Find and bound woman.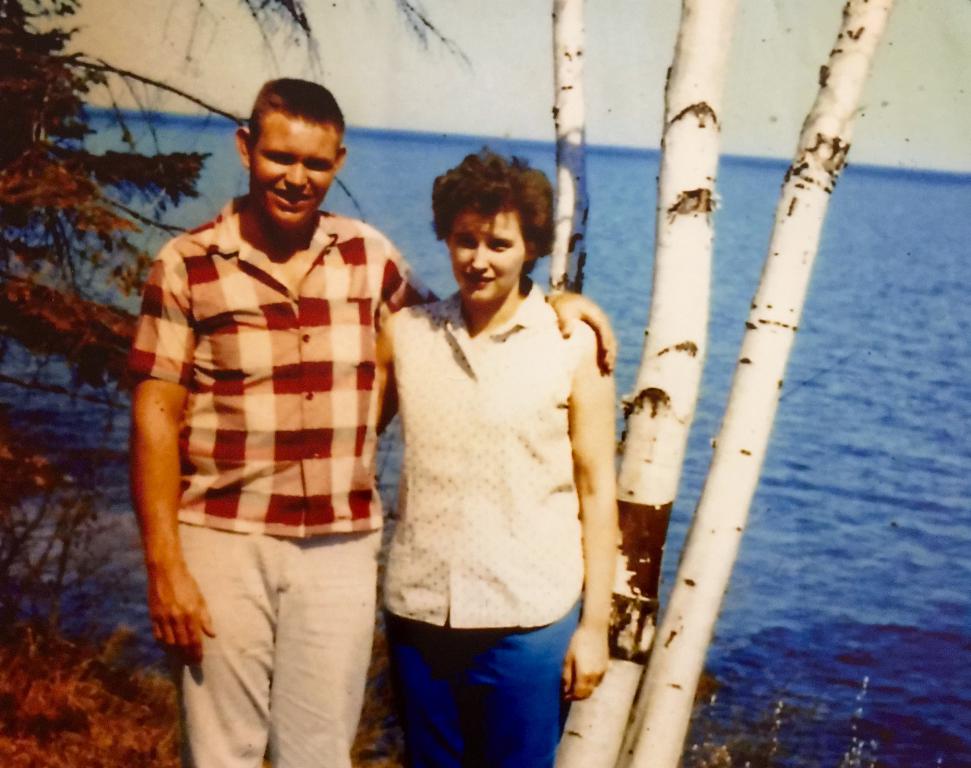
Bound: pyautogui.locateOnScreen(365, 152, 637, 738).
